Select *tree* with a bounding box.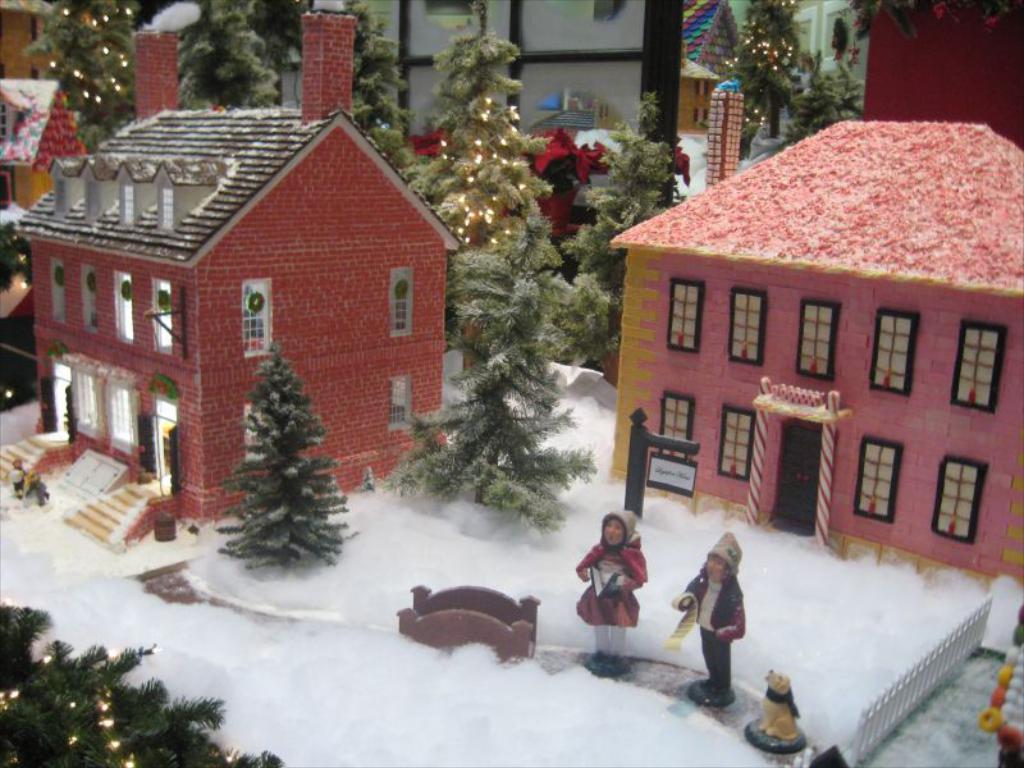
region(210, 339, 339, 589).
